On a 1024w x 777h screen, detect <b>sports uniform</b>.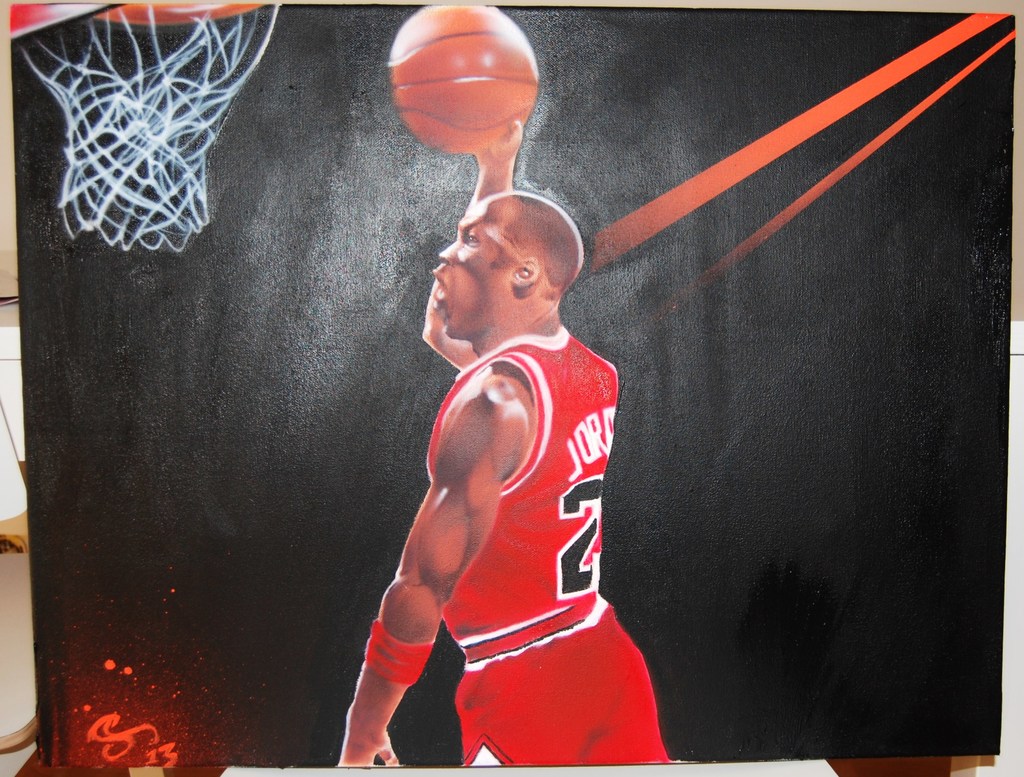
x1=366, y1=325, x2=678, y2=771.
